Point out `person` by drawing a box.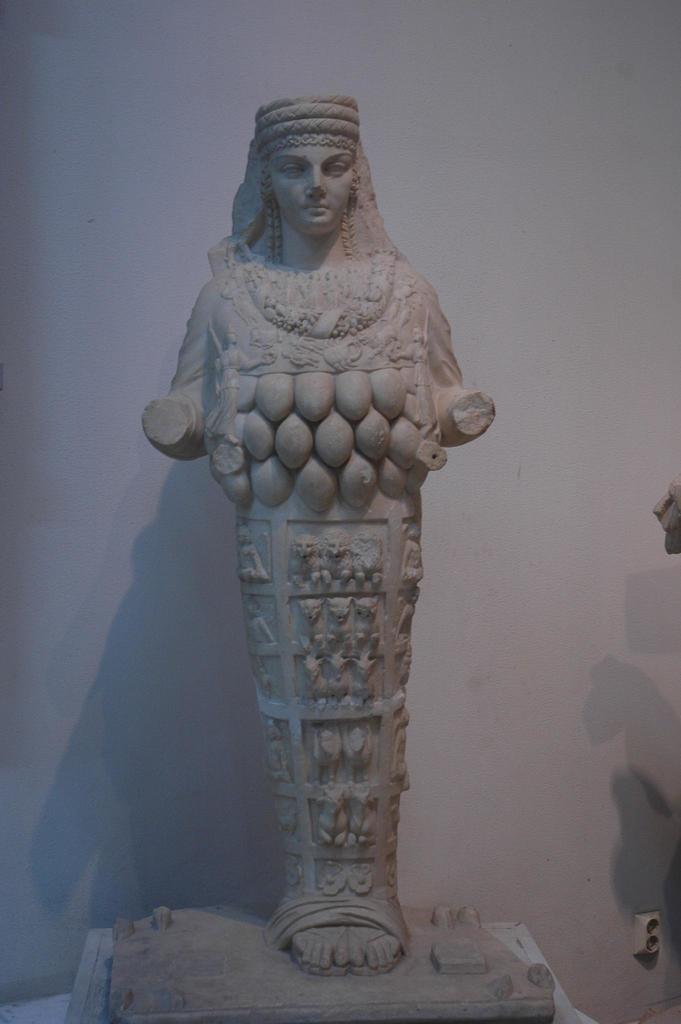
{"x1": 399, "y1": 519, "x2": 428, "y2": 582}.
